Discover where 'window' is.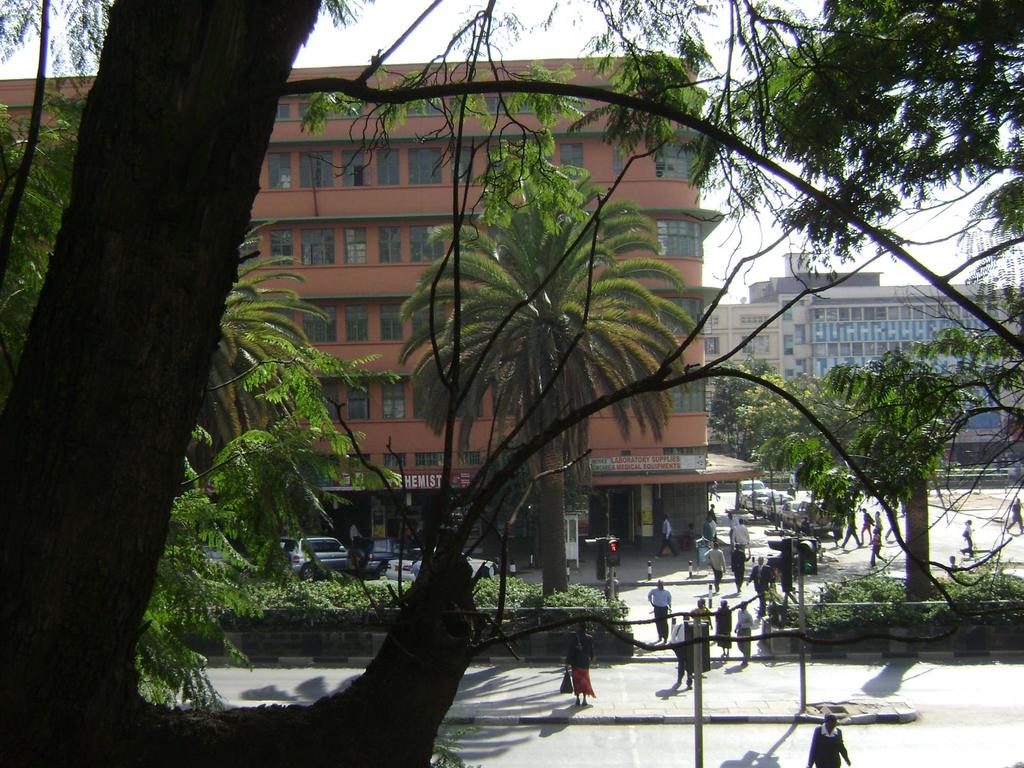
Discovered at [left=266, top=156, right=296, bottom=193].
